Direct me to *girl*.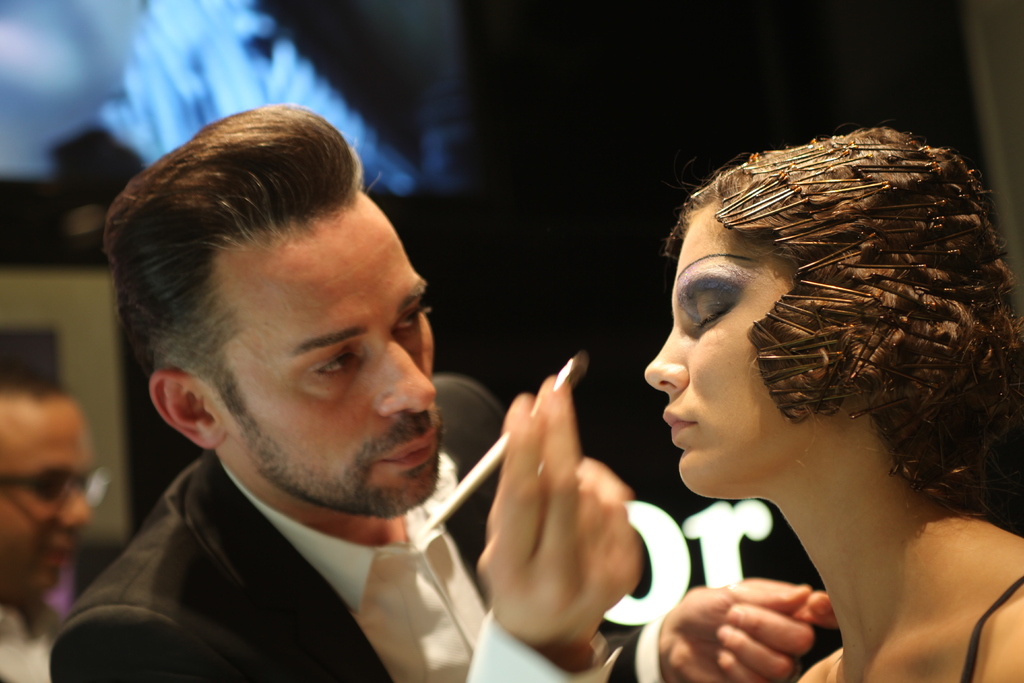
Direction: 639/124/1023/682.
